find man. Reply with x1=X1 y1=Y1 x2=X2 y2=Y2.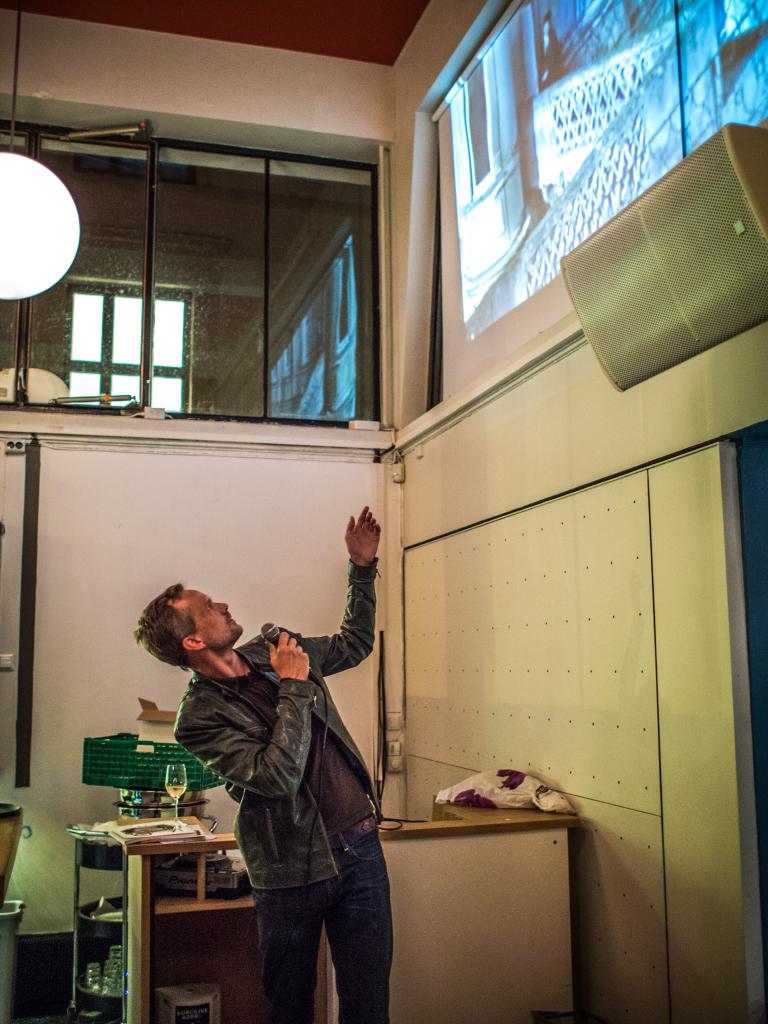
x1=146 y1=550 x2=394 y2=1001.
